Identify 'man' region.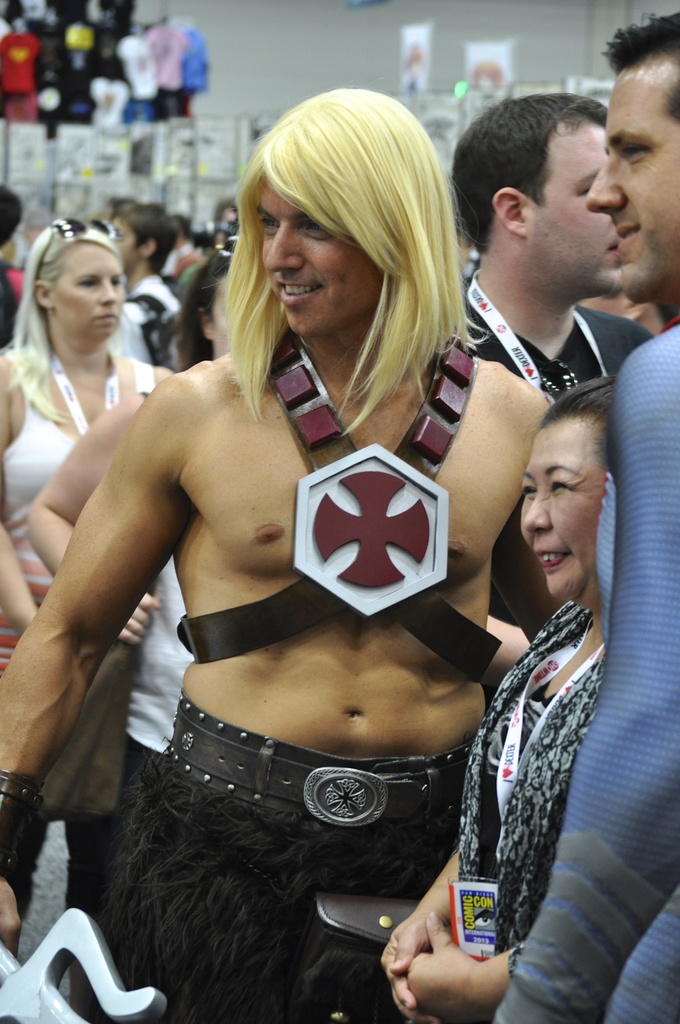
Region: 487/11/679/1023.
